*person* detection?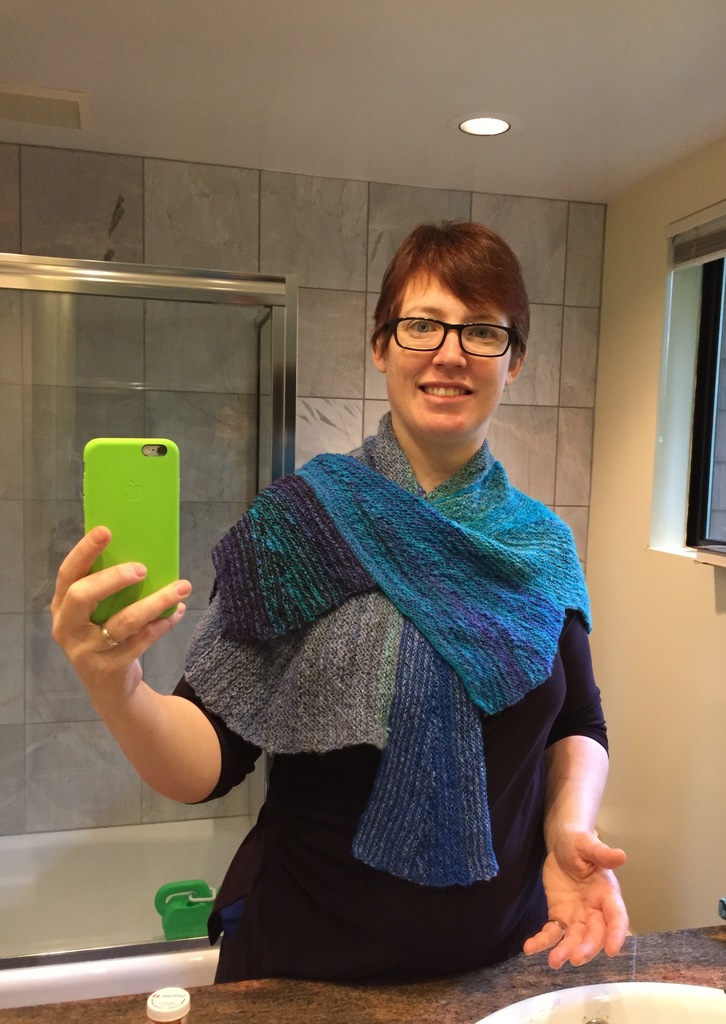
box(63, 228, 622, 996)
